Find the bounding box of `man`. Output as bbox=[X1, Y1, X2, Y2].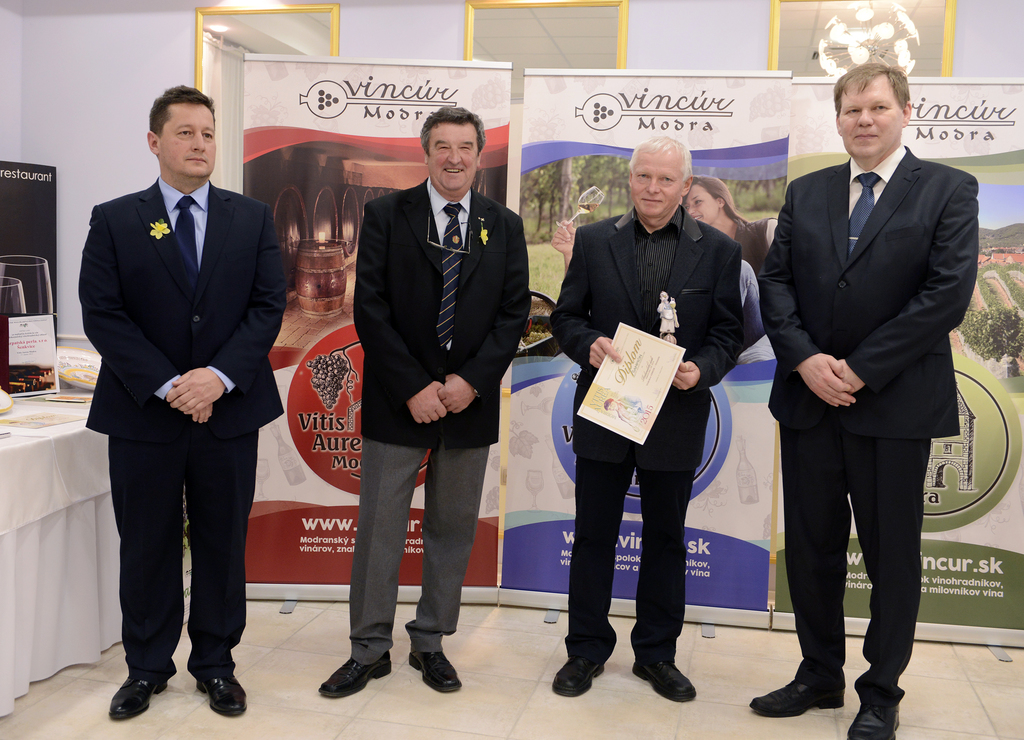
bbox=[328, 99, 527, 661].
